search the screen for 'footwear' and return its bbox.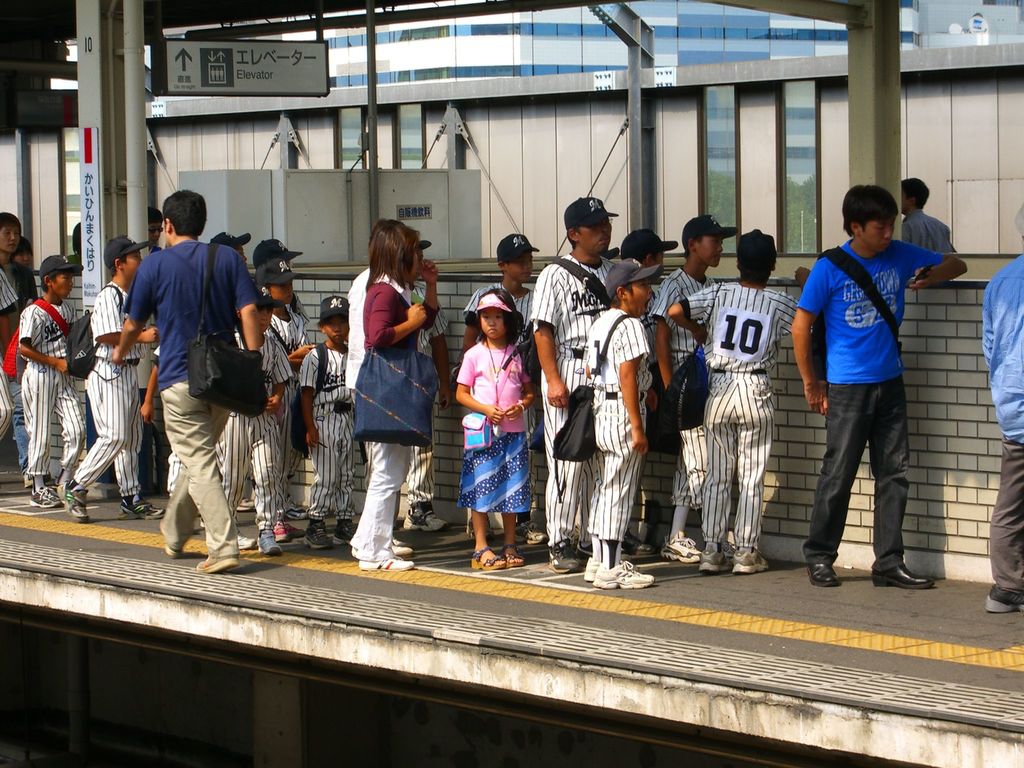
Found: <box>356,552,413,569</box>.
